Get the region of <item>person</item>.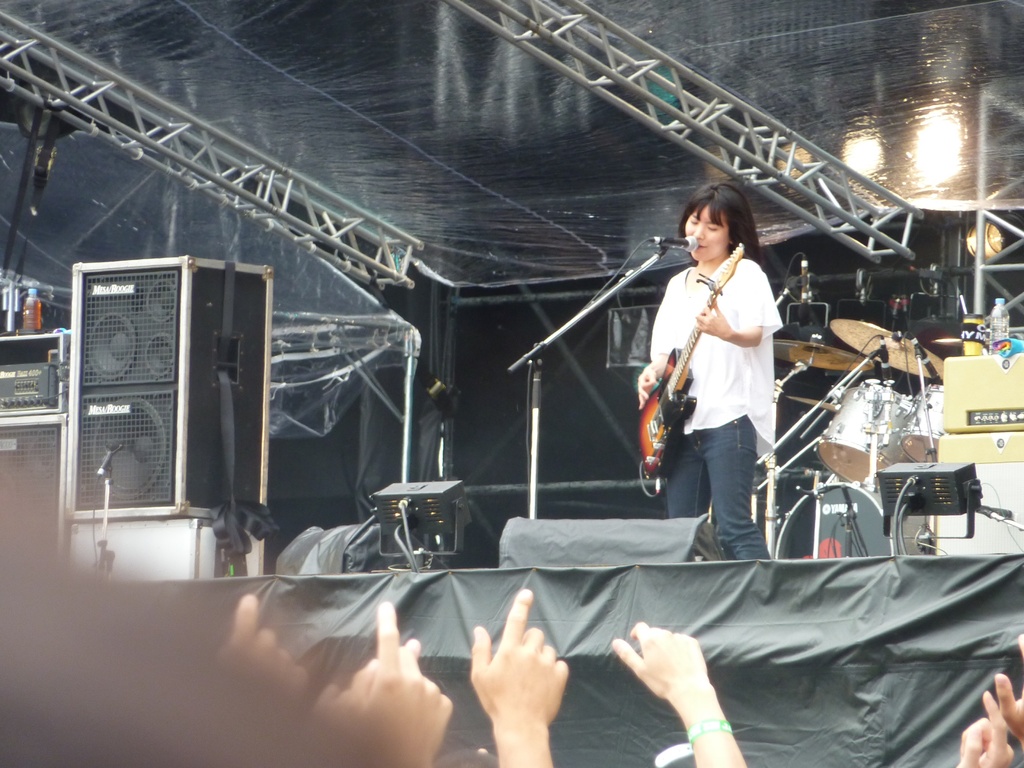
{"left": 632, "top": 183, "right": 783, "bottom": 561}.
